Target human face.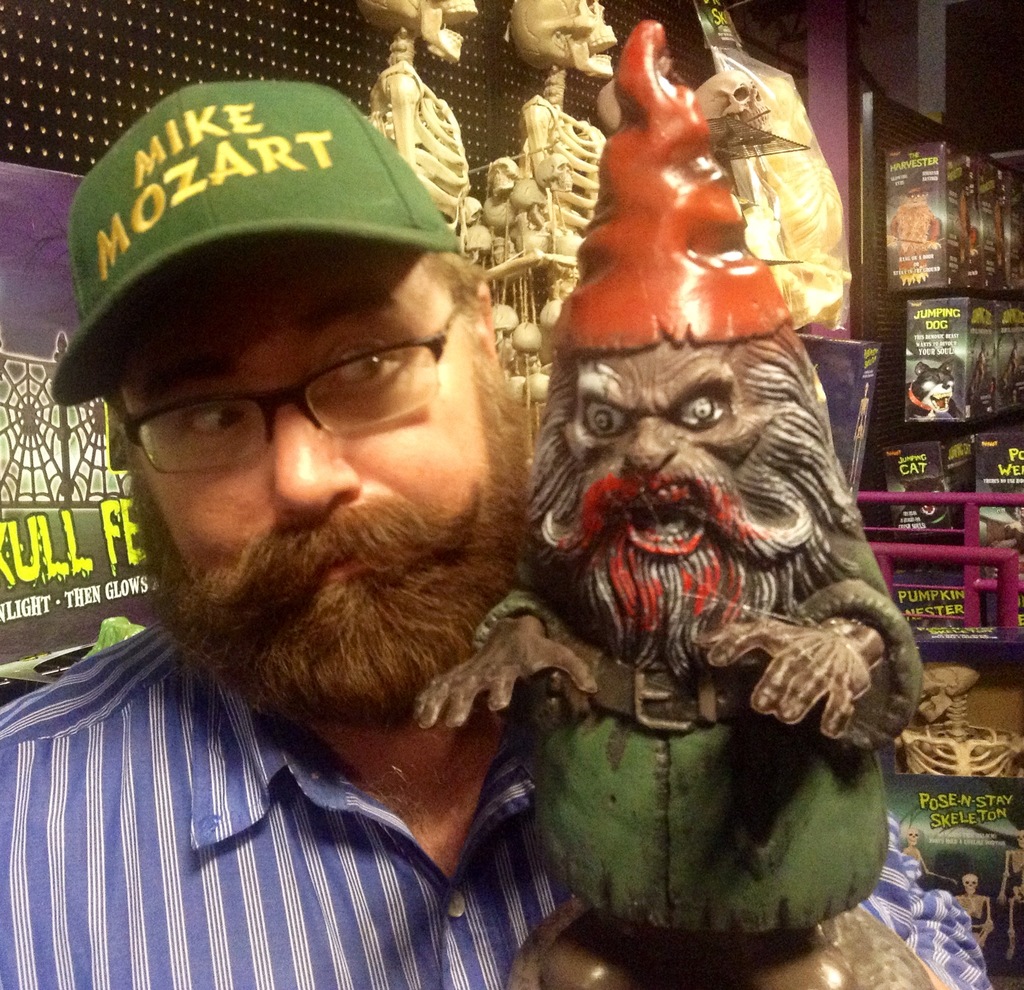
Target region: 565:344:790:593.
